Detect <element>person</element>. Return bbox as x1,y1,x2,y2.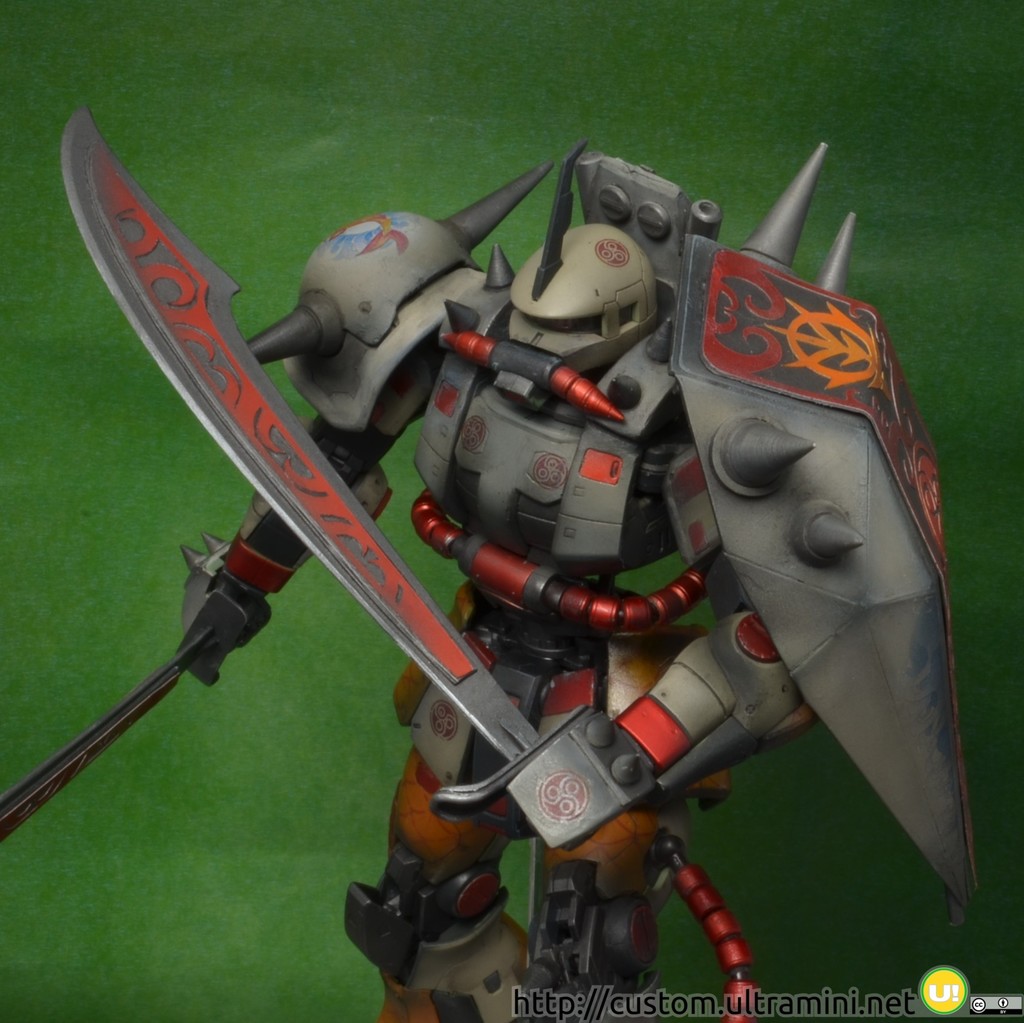
0,102,977,1022.
